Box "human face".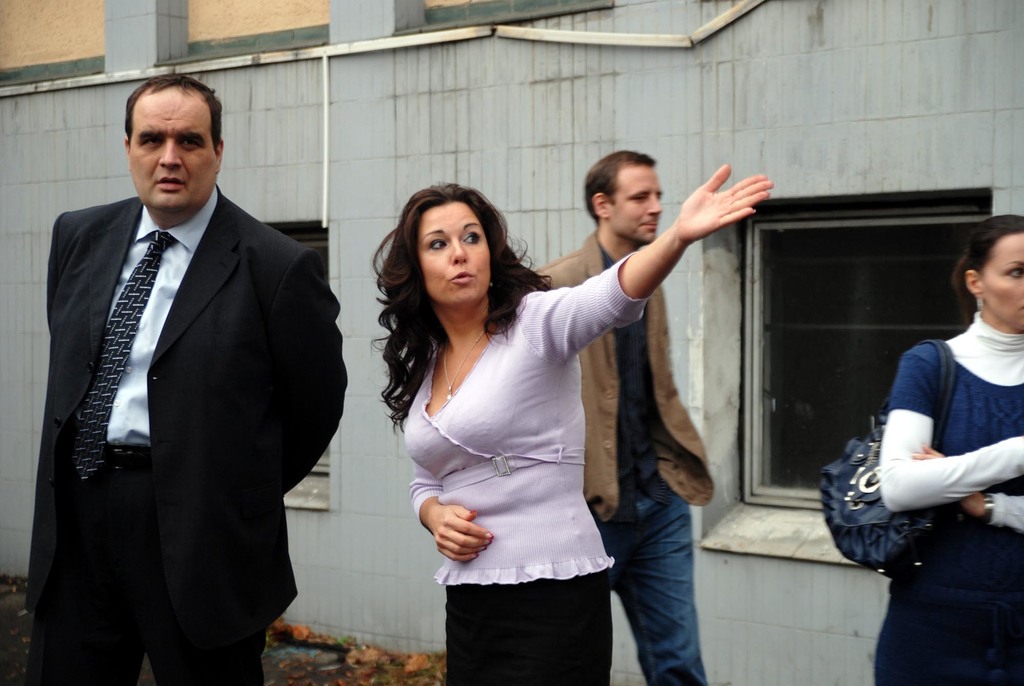
locate(415, 198, 496, 309).
